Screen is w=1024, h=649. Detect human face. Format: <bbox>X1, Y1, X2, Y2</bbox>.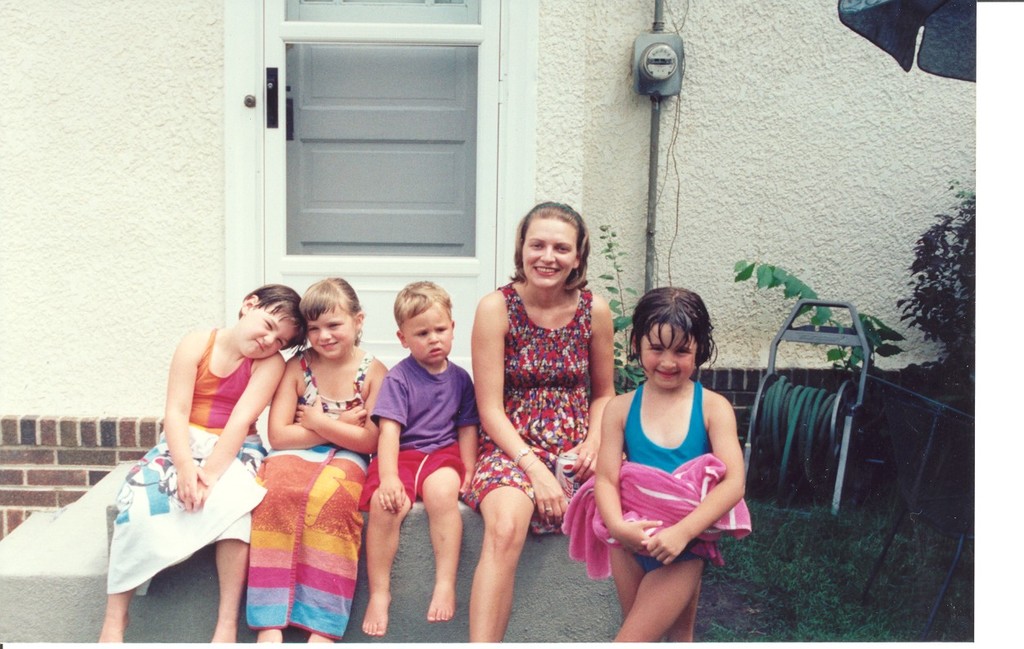
<bbox>306, 309, 357, 358</bbox>.
